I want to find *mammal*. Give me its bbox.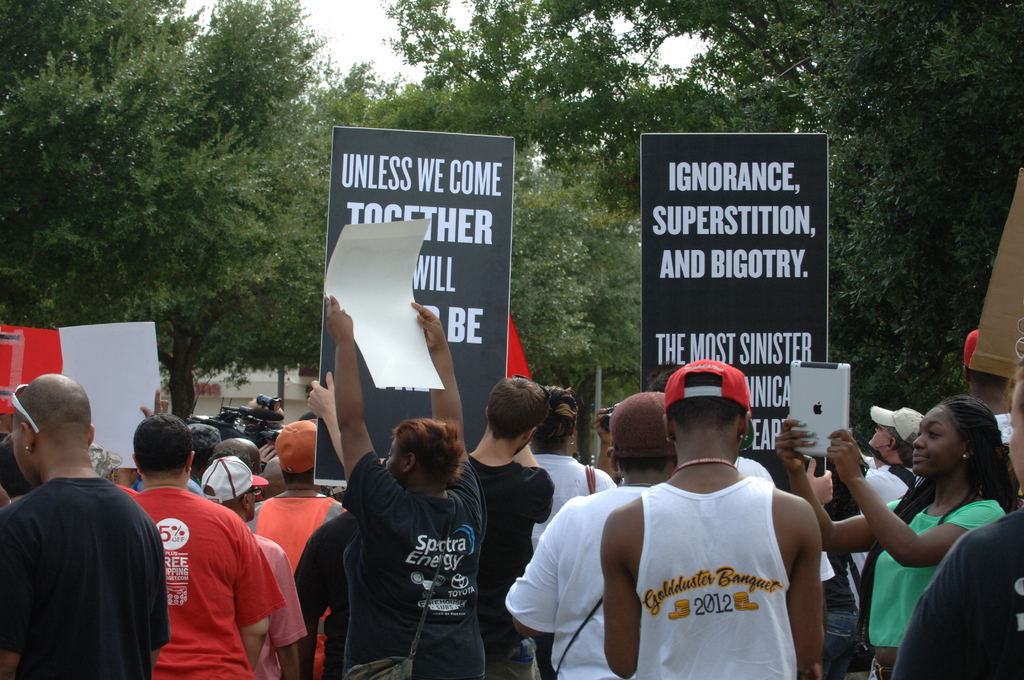
select_region(890, 340, 1023, 679).
